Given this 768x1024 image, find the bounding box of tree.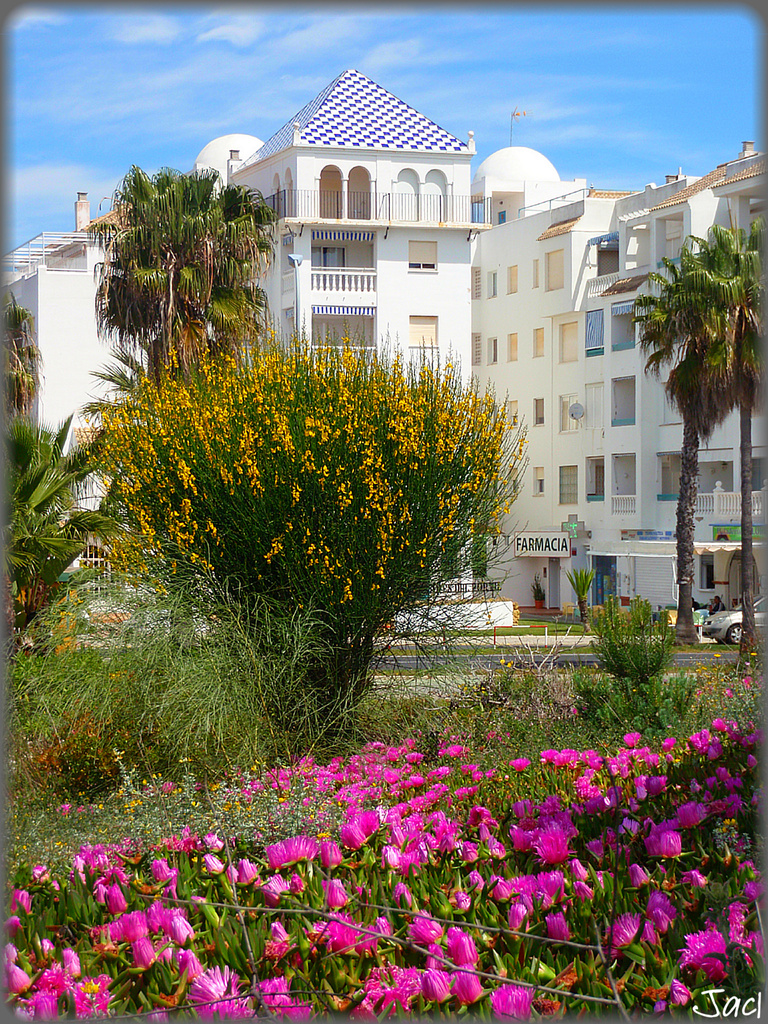
BBox(93, 158, 275, 396).
